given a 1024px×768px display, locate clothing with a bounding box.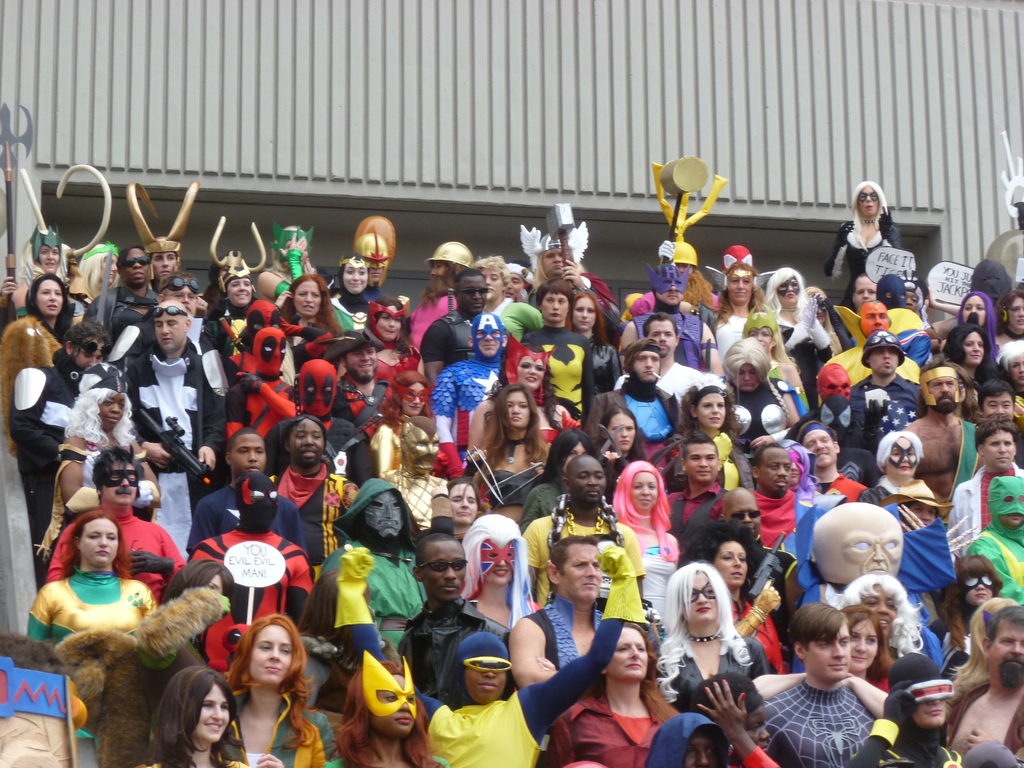
Located: region(128, 761, 253, 767).
